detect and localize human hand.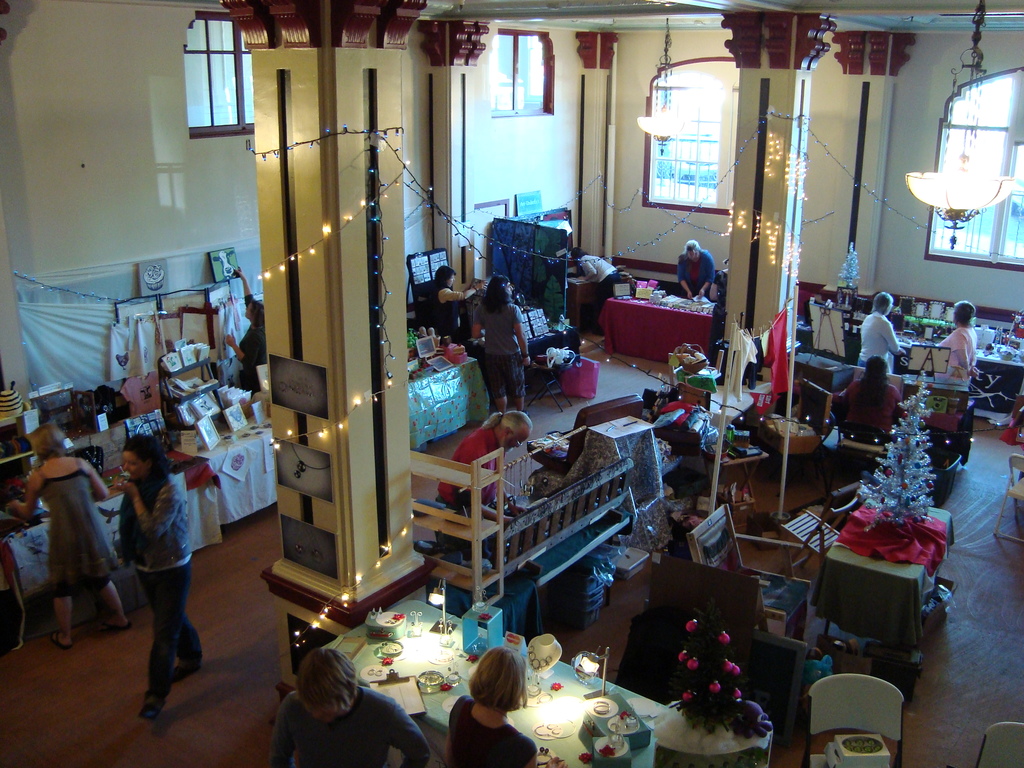
Localized at left=4, top=500, right=17, bottom=516.
